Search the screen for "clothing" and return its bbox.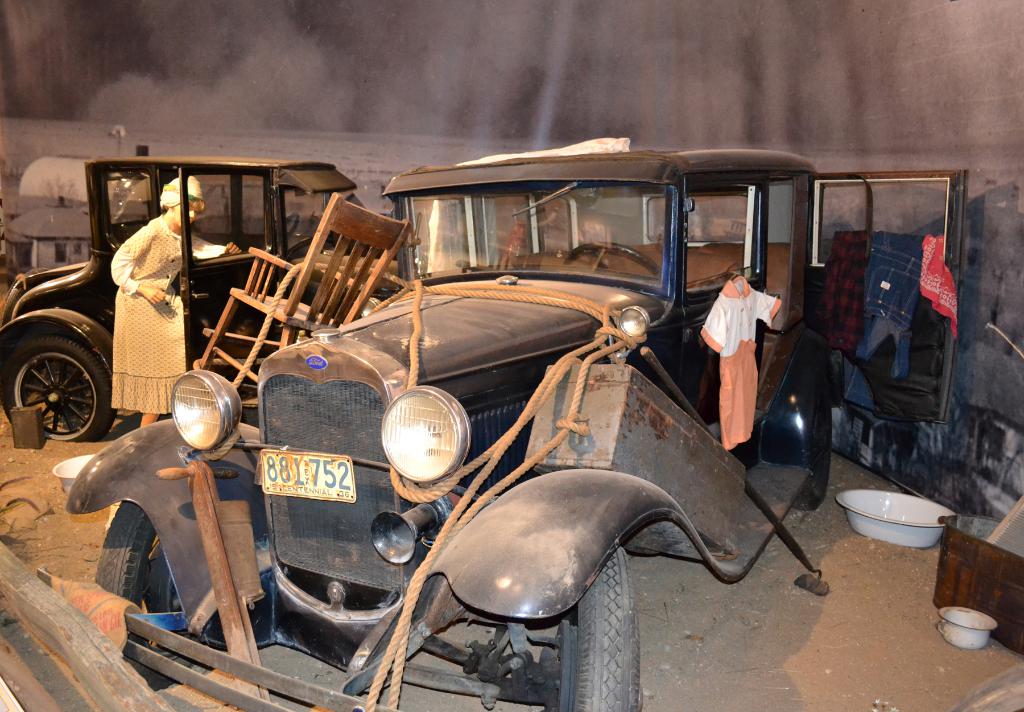
Found: region(820, 223, 870, 351).
